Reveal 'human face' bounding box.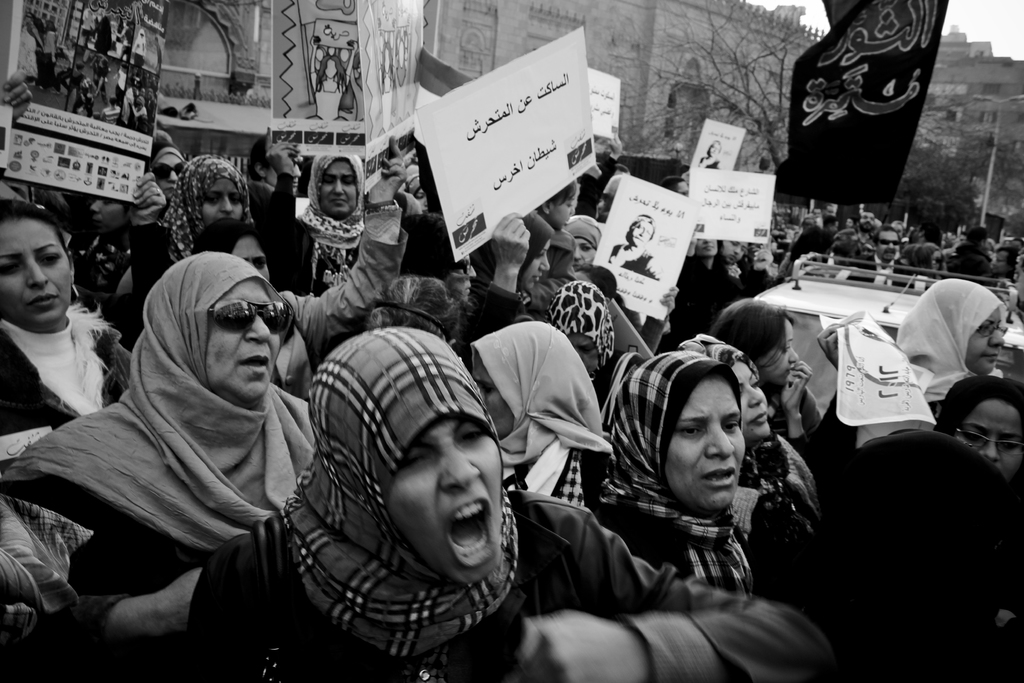
Revealed: (736,364,766,439).
